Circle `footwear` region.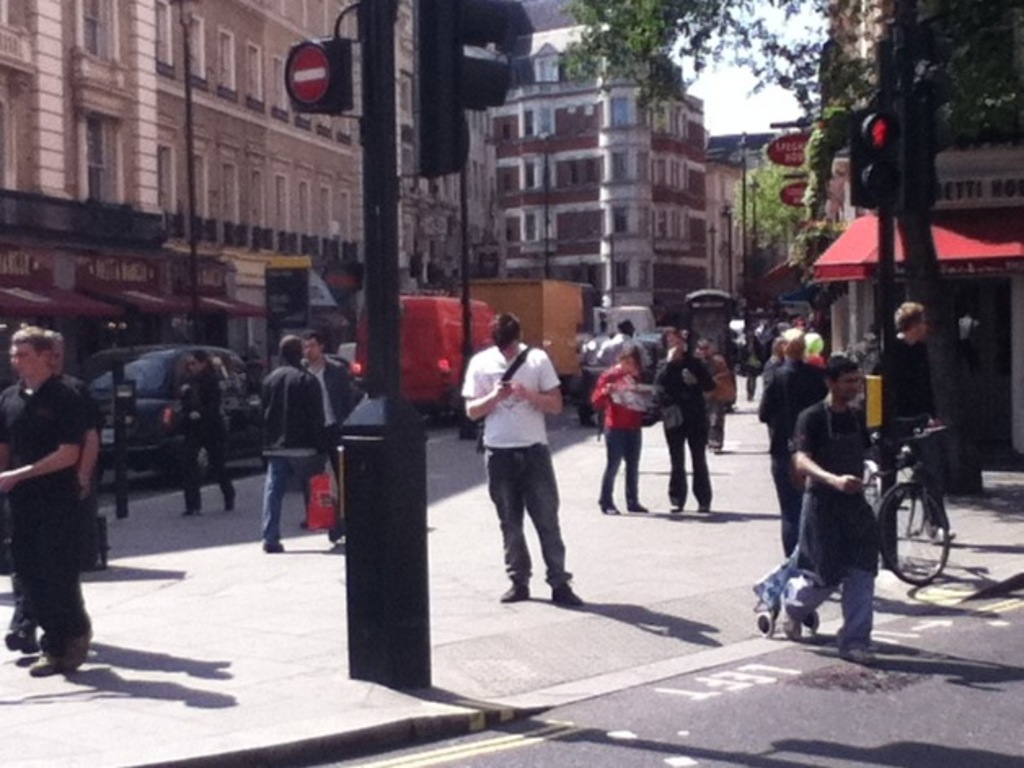
Region: BBox(263, 540, 282, 551).
